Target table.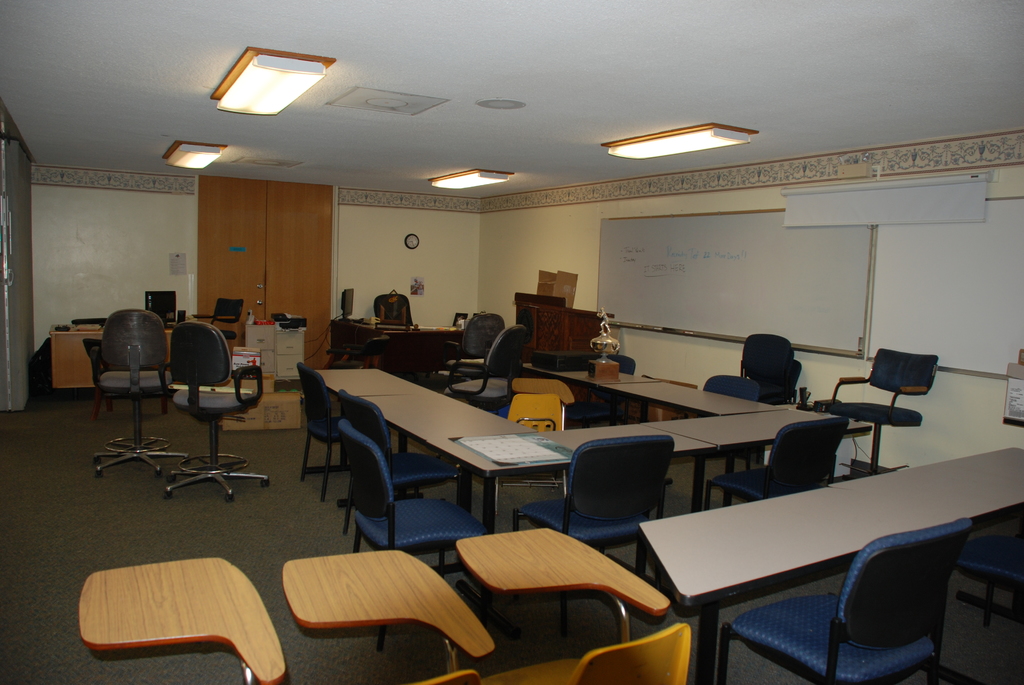
Target region: bbox(525, 352, 792, 431).
